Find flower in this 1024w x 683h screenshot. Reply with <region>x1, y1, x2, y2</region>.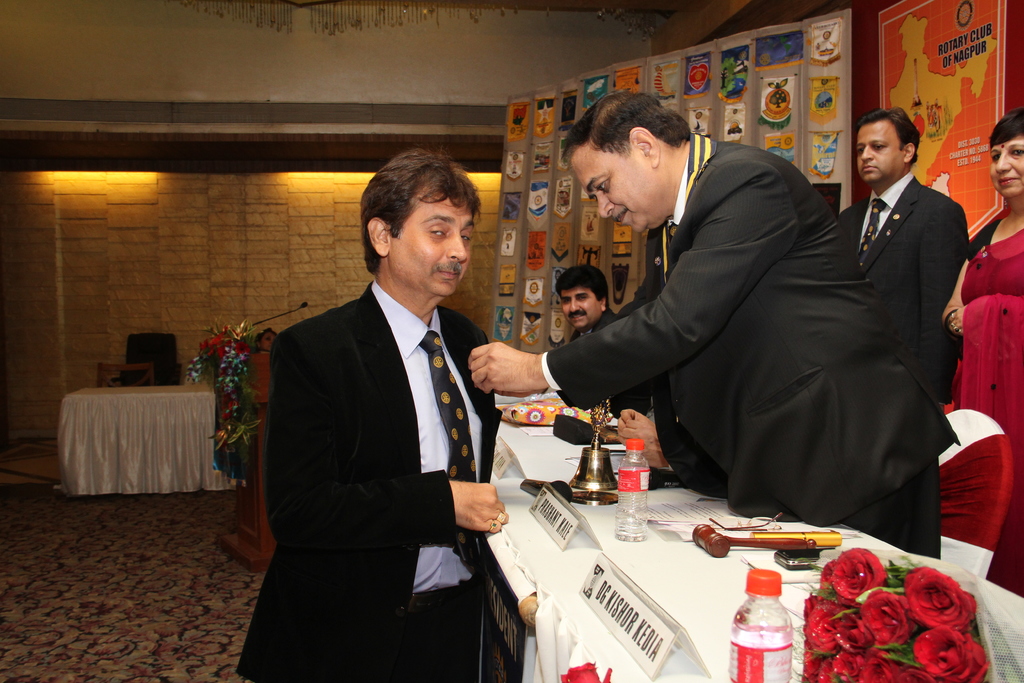
<region>801, 654, 829, 682</region>.
